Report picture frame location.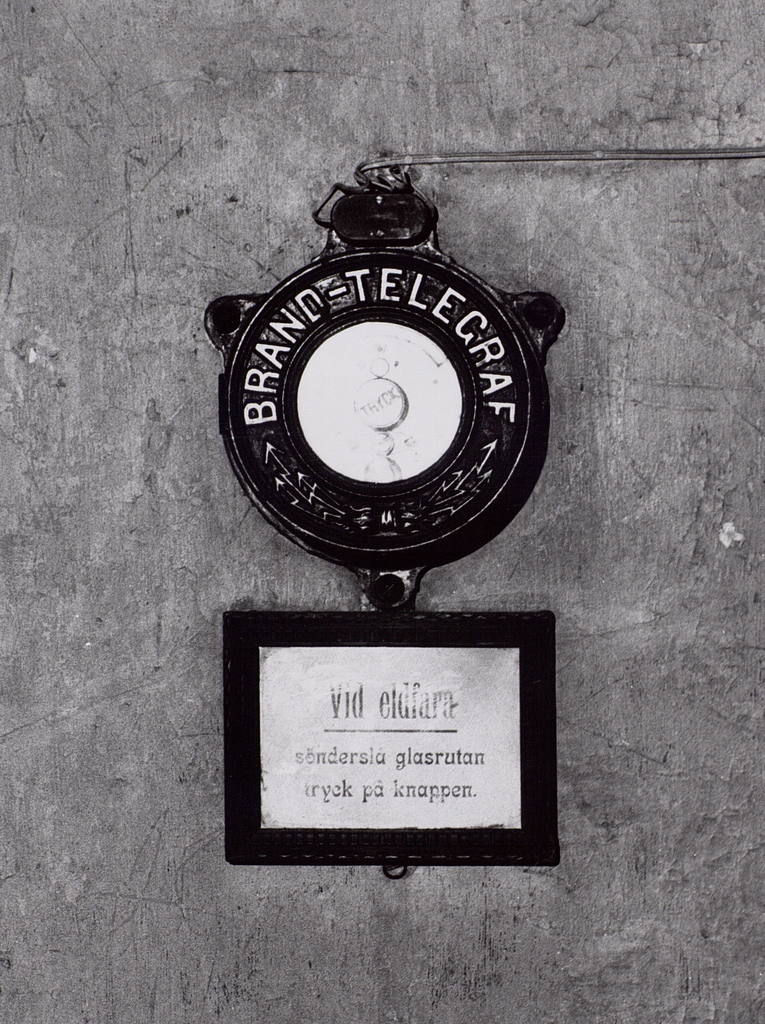
Report: [x1=217, y1=609, x2=558, y2=875].
